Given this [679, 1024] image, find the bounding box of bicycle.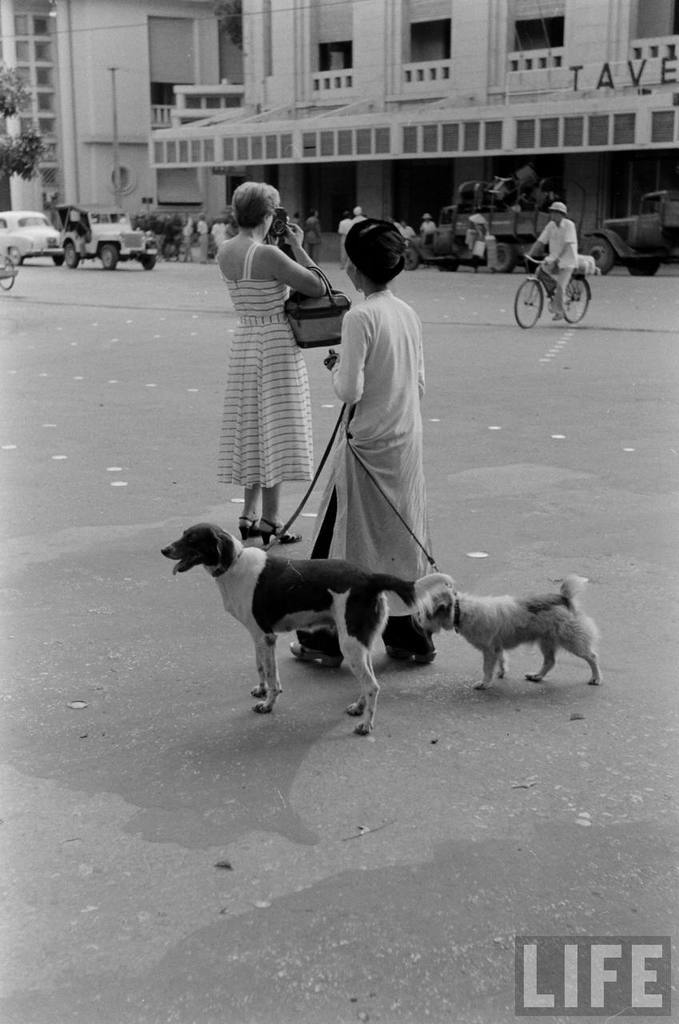
0,250,17,290.
